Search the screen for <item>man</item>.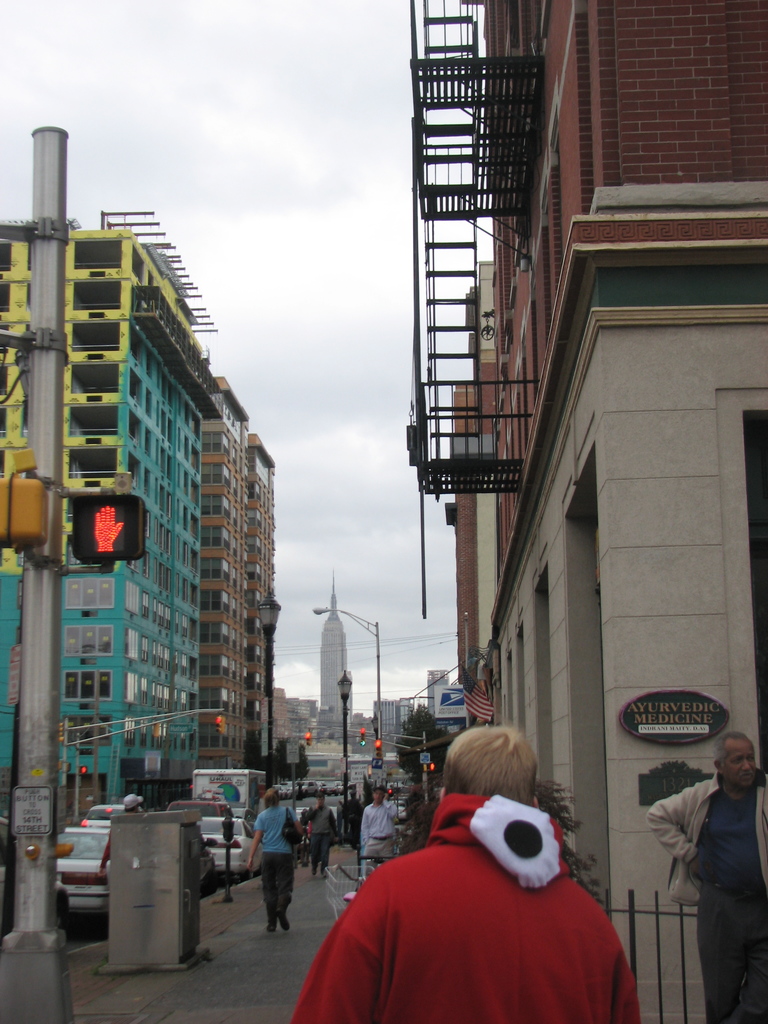
Found at [left=643, top=726, right=767, bottom=1023].
